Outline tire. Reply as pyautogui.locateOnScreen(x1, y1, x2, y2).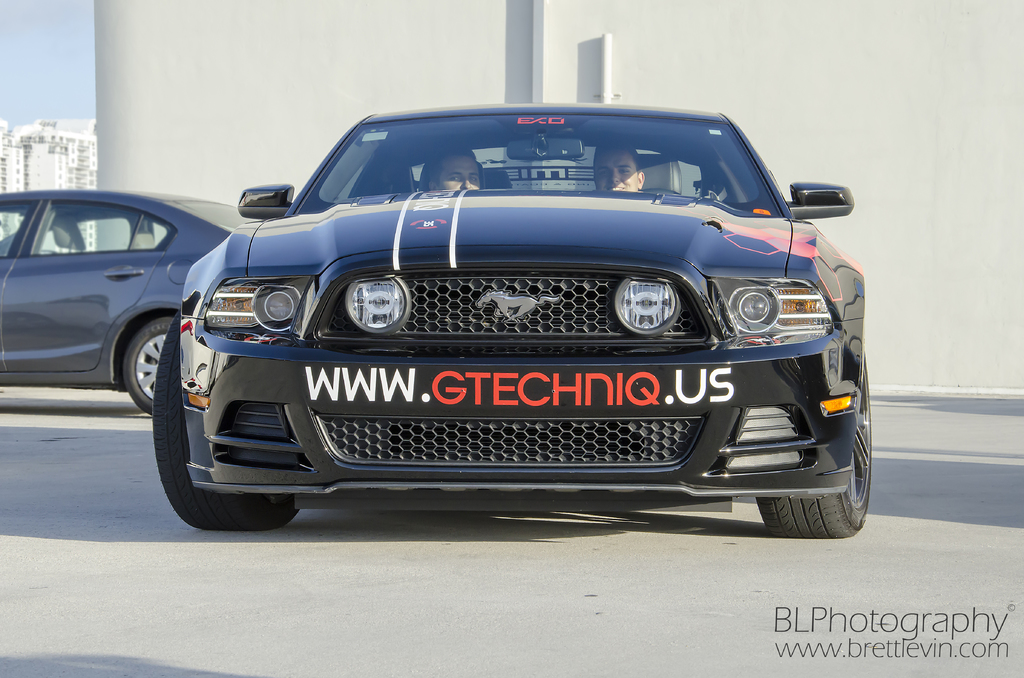
pyautogui.locateOnScreen(749, 353, 874, 542).
